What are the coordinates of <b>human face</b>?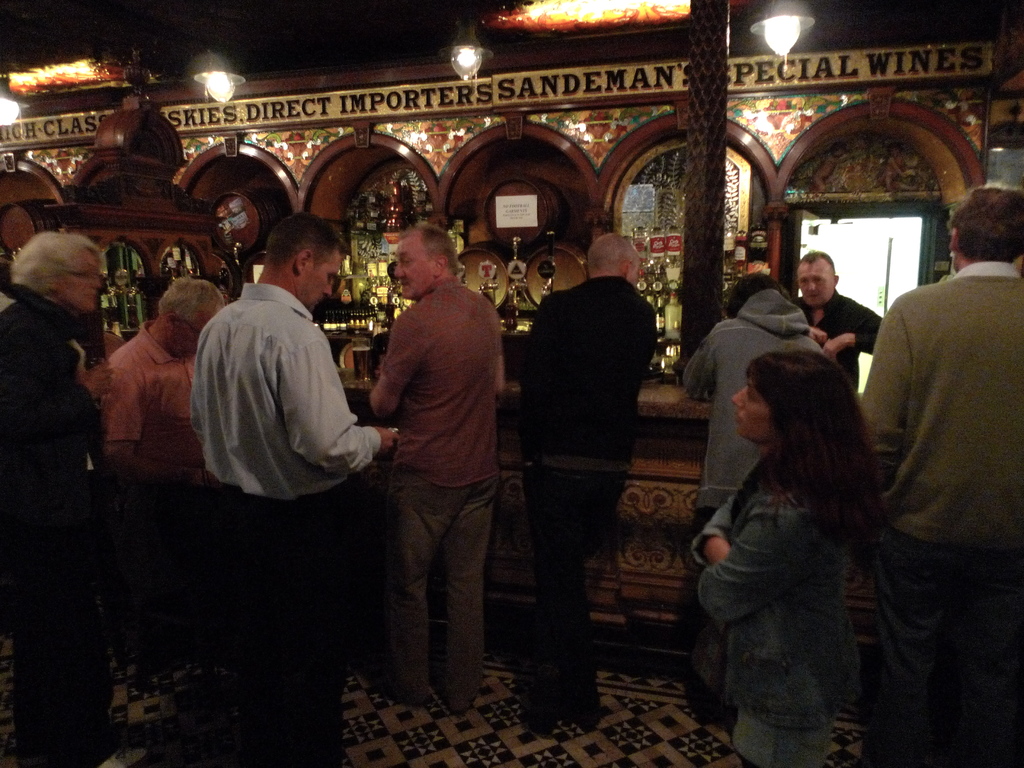
[795,261,829,306].
